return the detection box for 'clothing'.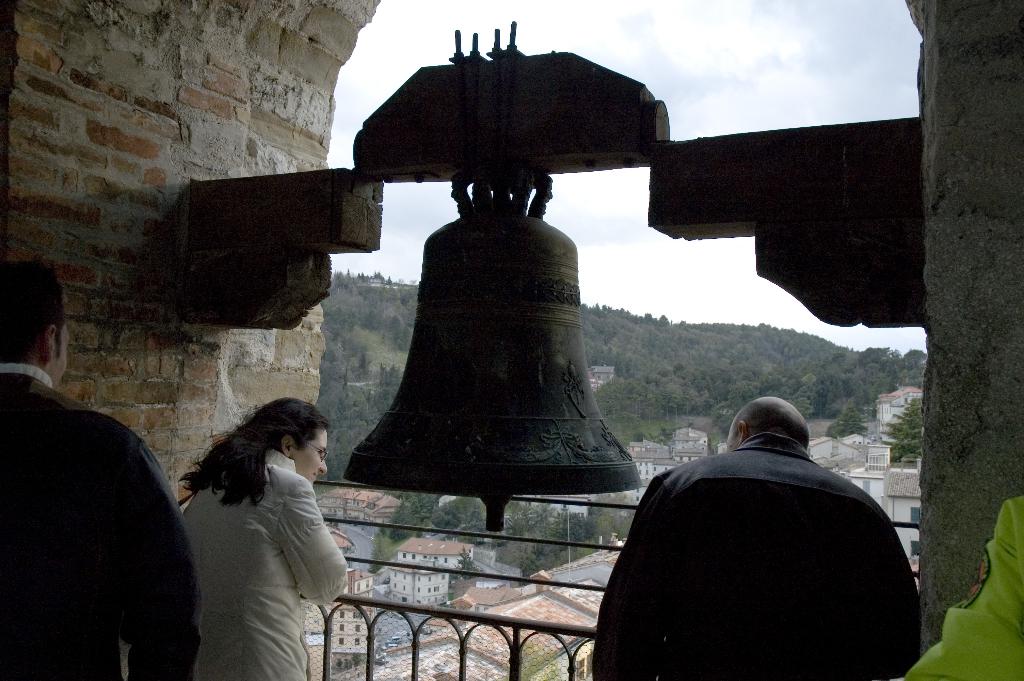
l=0, t=359, r=208, b=680.
